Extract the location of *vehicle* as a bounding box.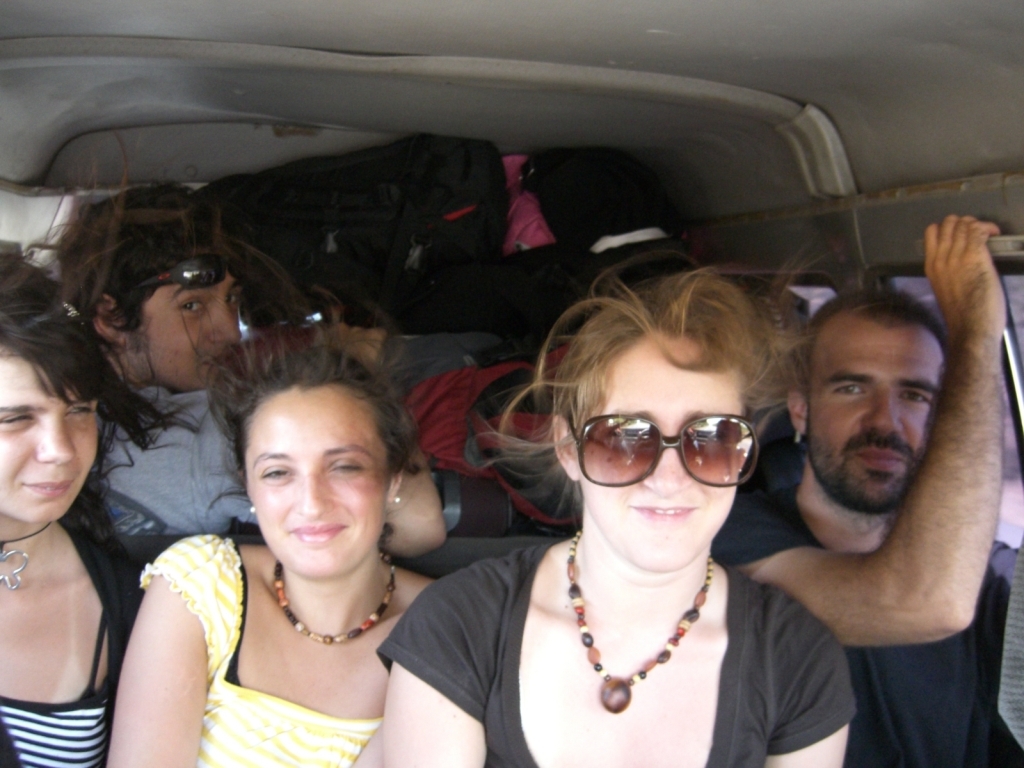
{"x1": 0, "y1": 0, "x2": 1023, "y2": 767}.
